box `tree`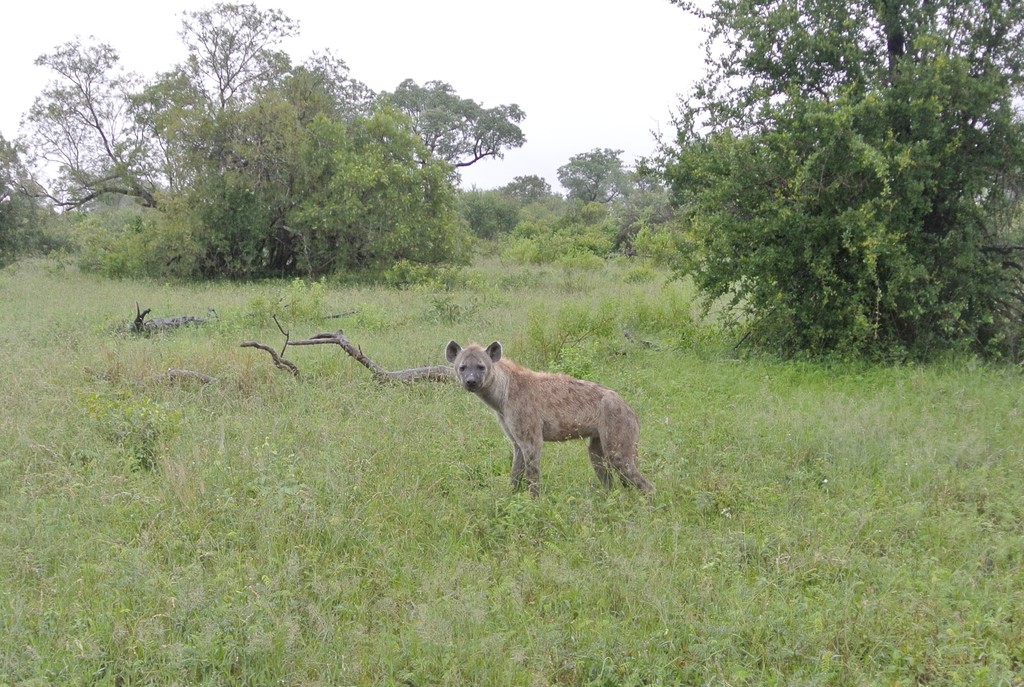
621:0:1023:359
